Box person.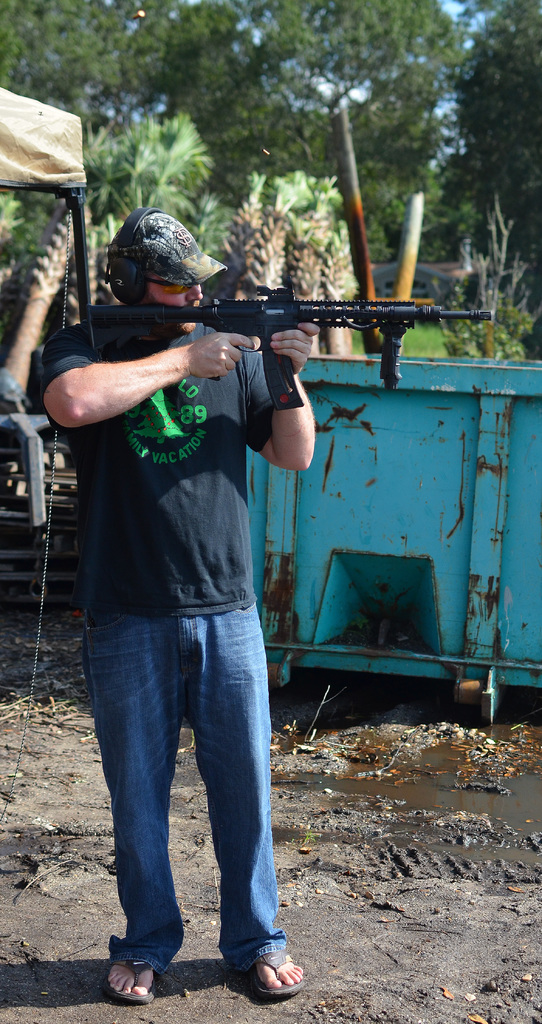
region(39, 213, 321, 995).
